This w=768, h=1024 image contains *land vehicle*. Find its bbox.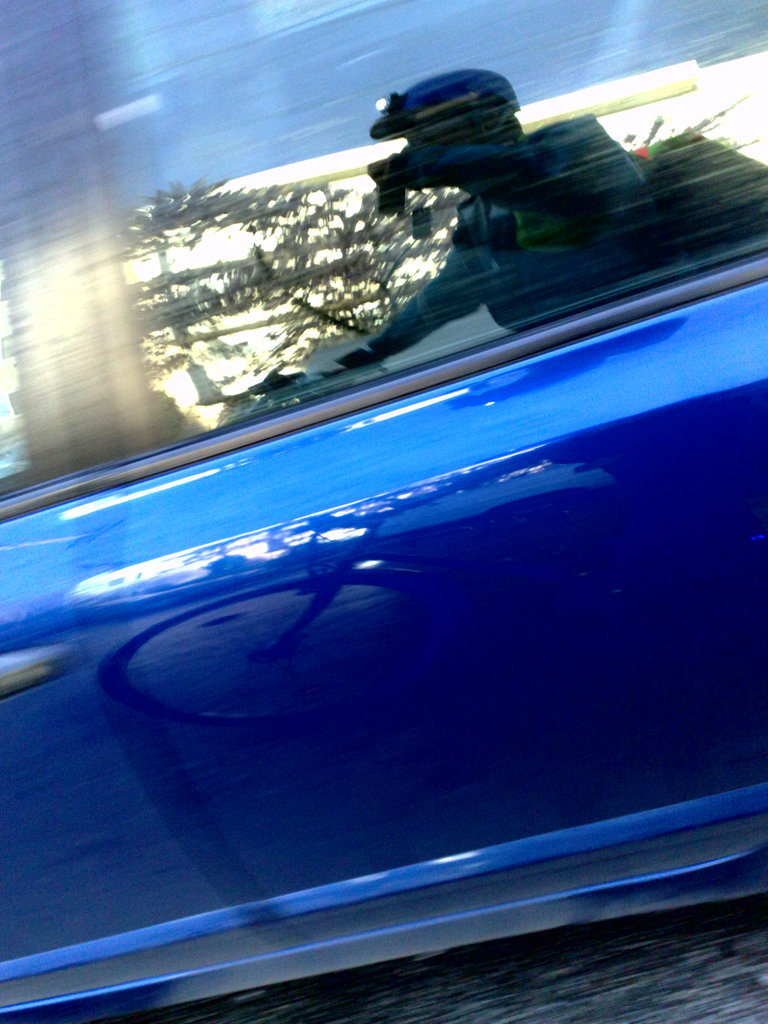
<region>0, 0, 767, 1023</region>.
